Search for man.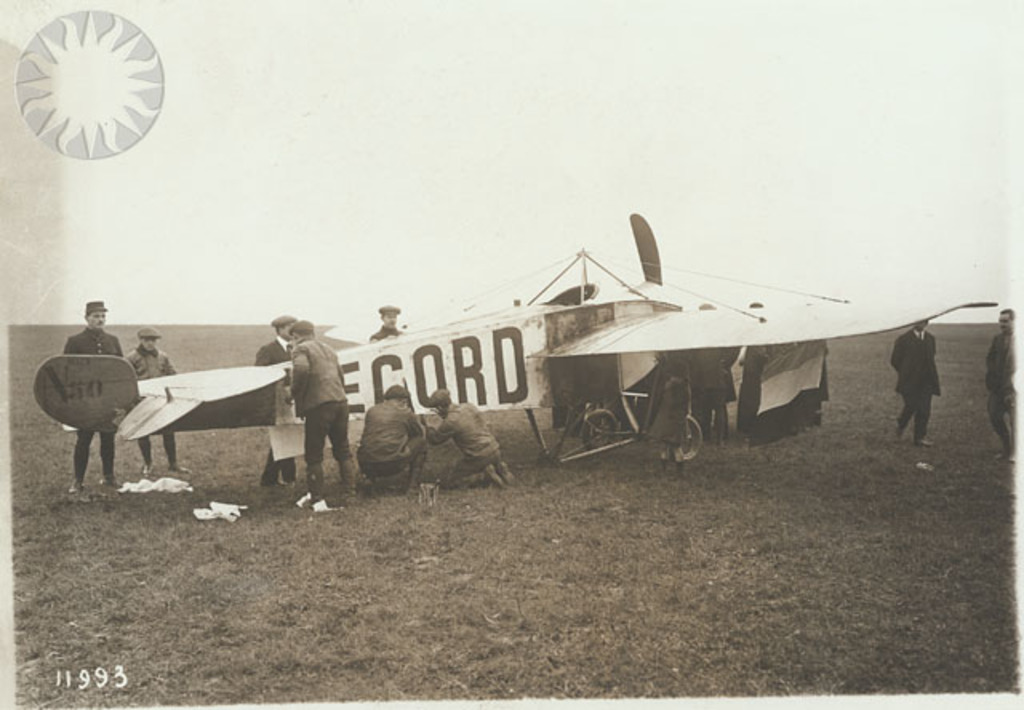
Found at 371/301/405/342.
